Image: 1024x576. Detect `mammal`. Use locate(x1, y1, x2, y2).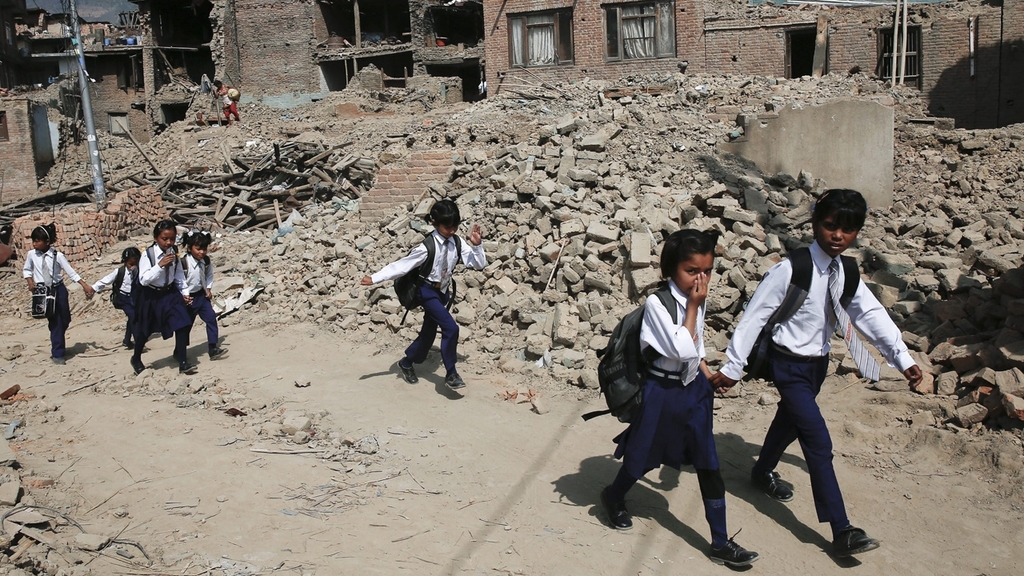
locate(20, 221, 92, 367).
